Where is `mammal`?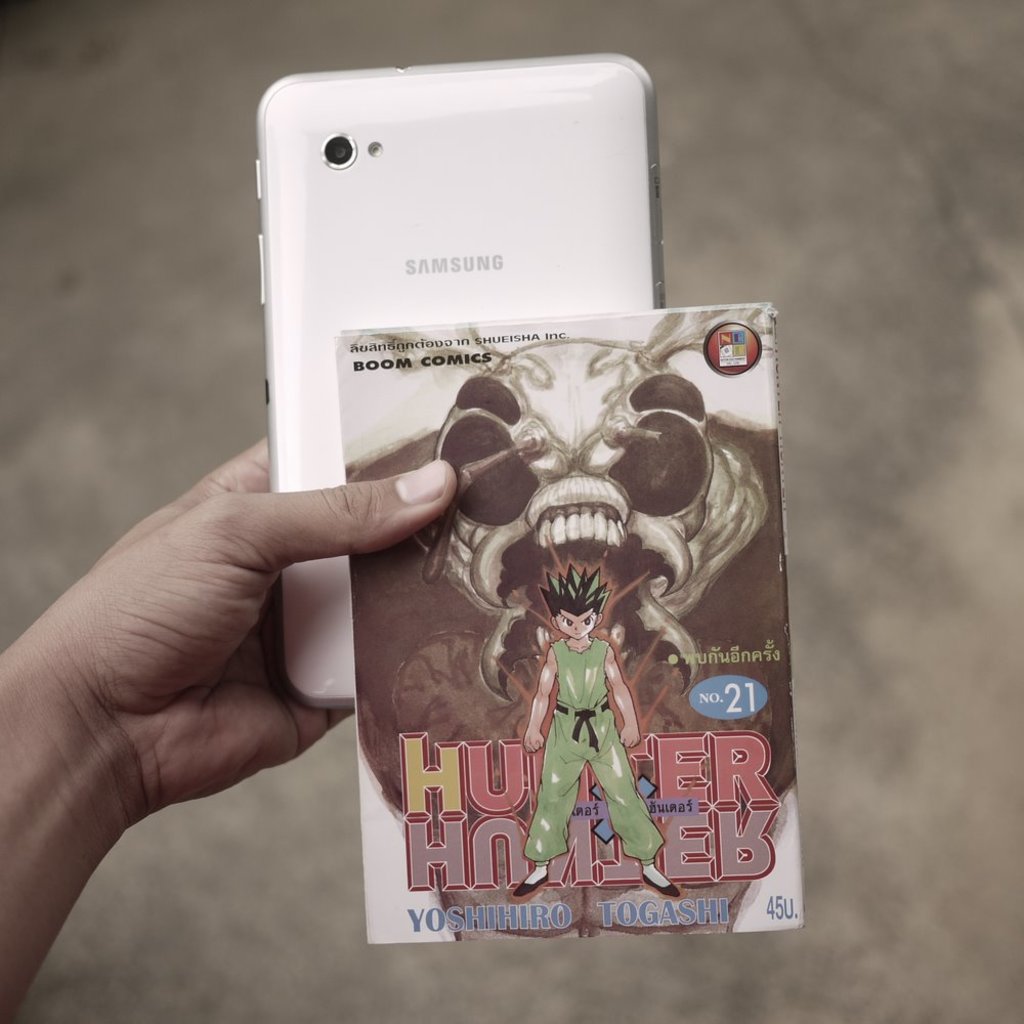
Rect(508, 566, 680, 901).
